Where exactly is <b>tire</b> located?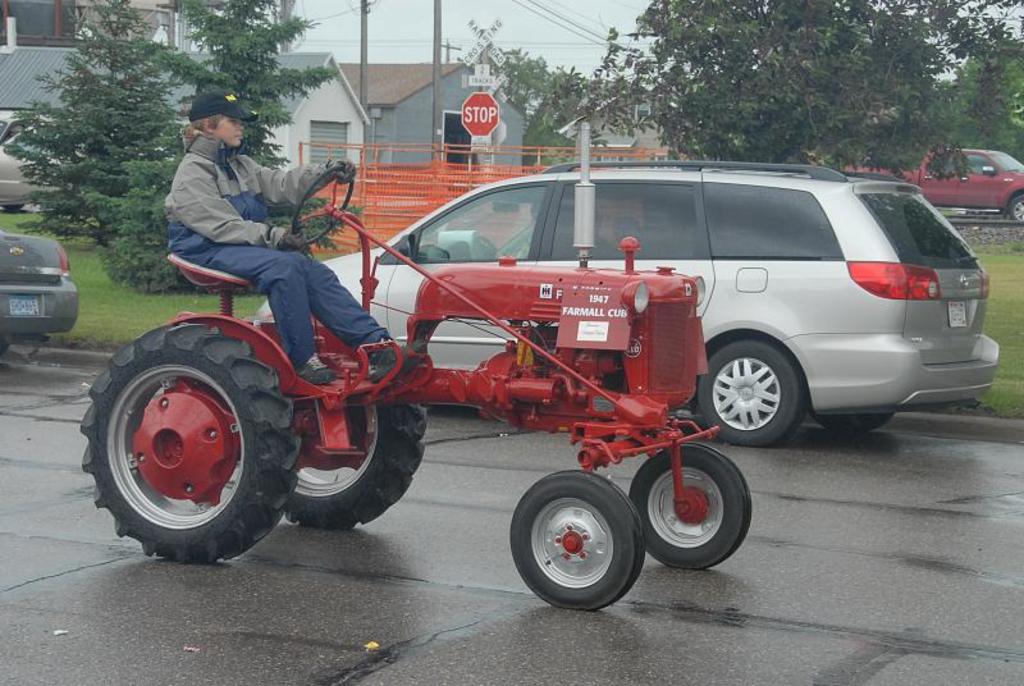
Its bounding box is <box>630,444,751,570</box>.
